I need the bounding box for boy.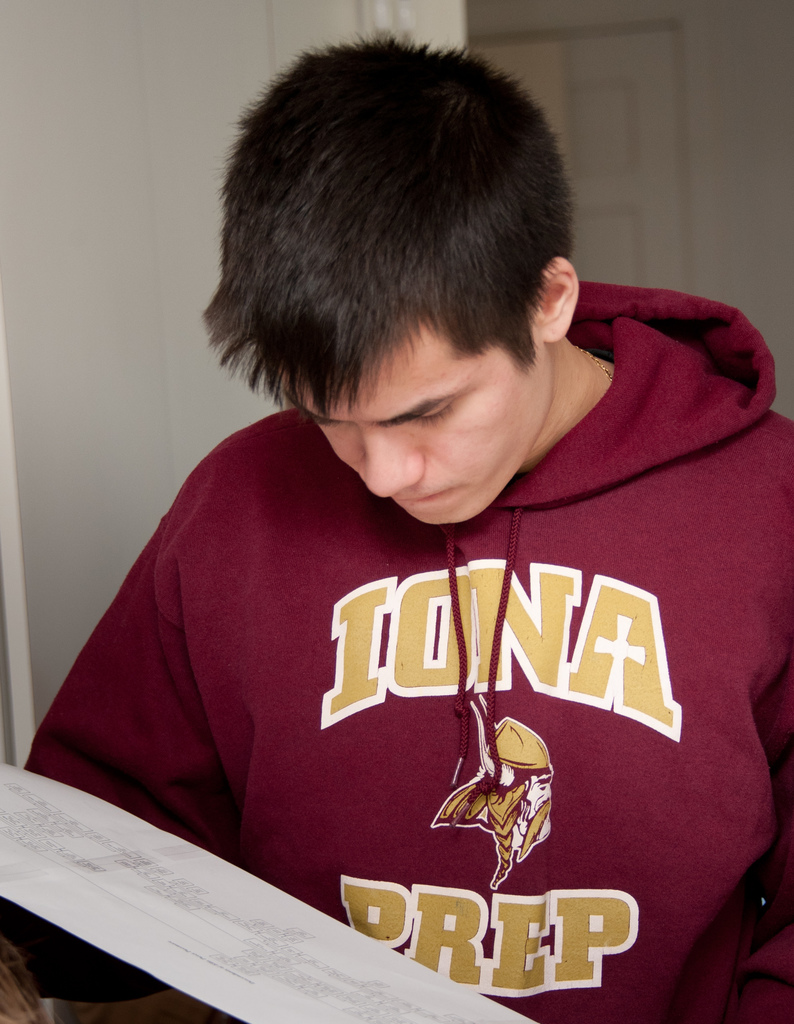
Here it is: (0,27,793,1023).
